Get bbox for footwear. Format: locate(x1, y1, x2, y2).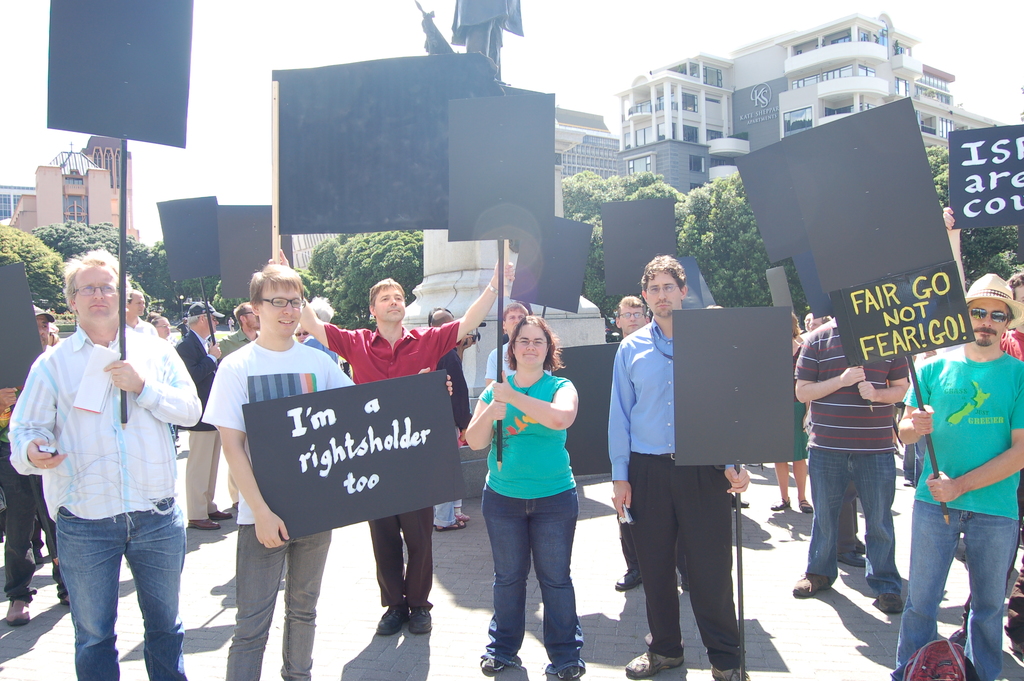
locate(188, 518, 221, 531).
